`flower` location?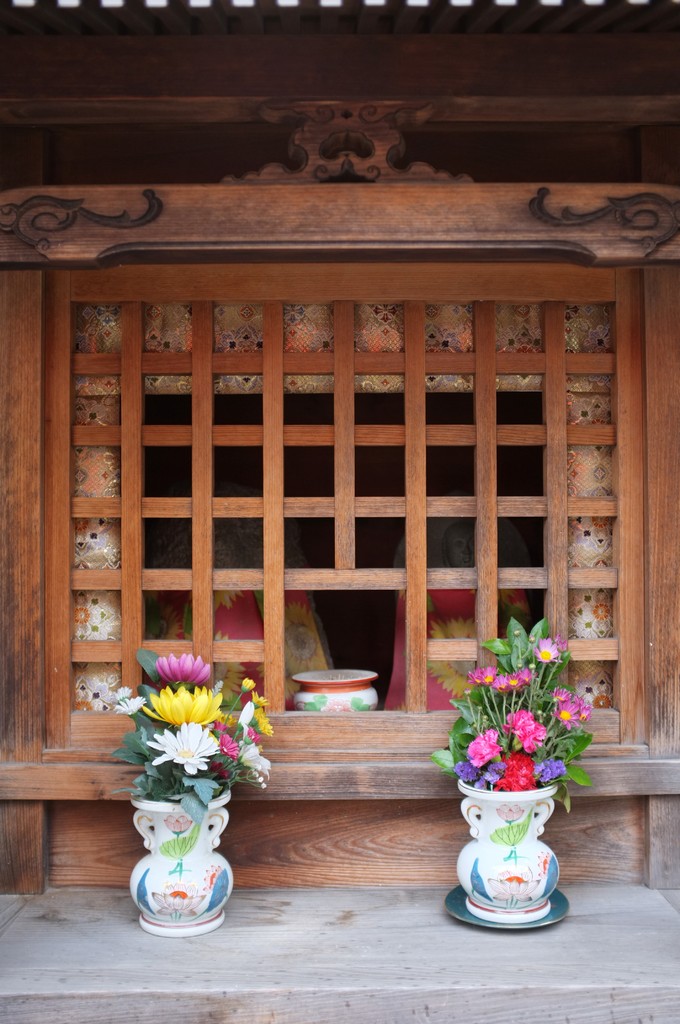
[left=590, top=515, right=613, bottom=531]
